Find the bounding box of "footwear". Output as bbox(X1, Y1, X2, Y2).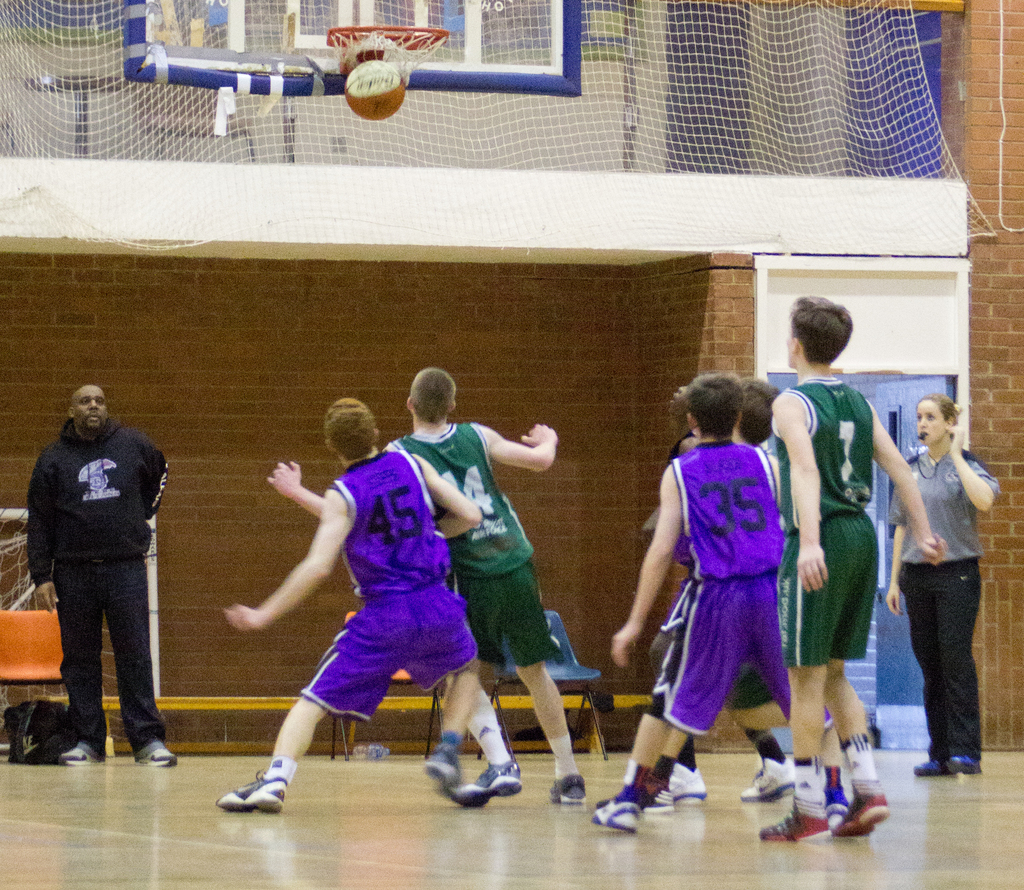
bbox(820, 793, 852, 836).
